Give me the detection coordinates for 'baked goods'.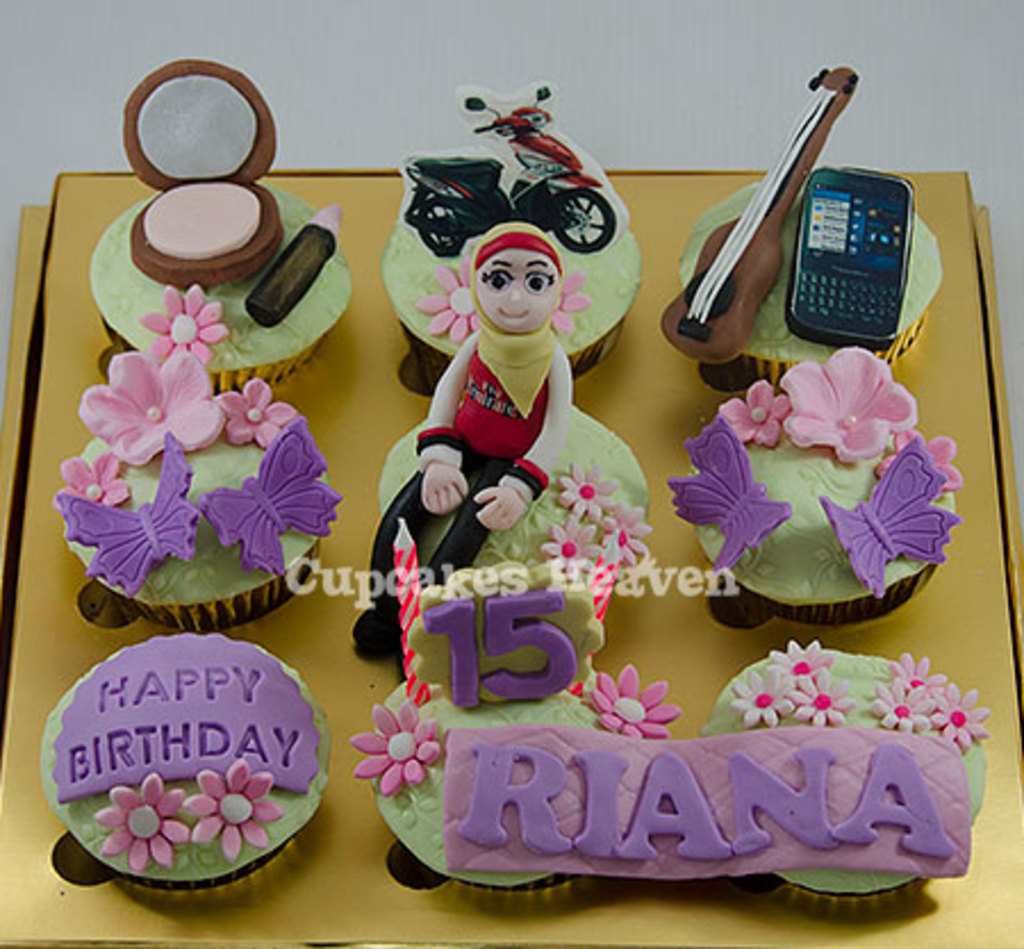
<region>36, 635, 319, 894</region>.
